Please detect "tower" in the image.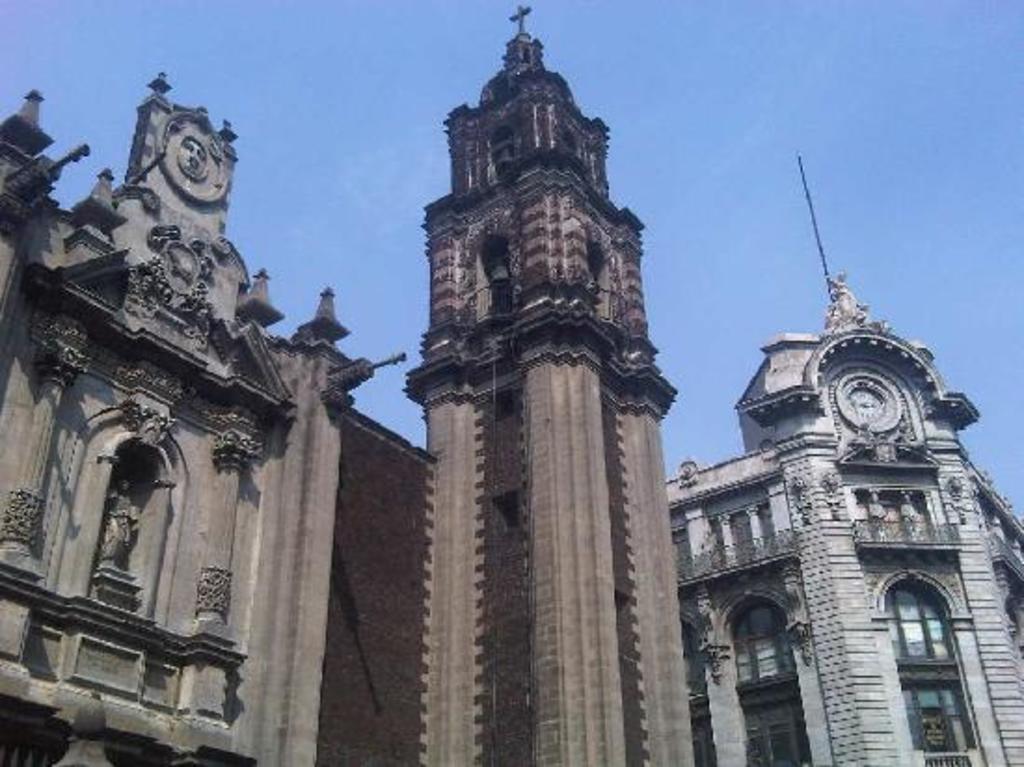
663,153,1022,765.
